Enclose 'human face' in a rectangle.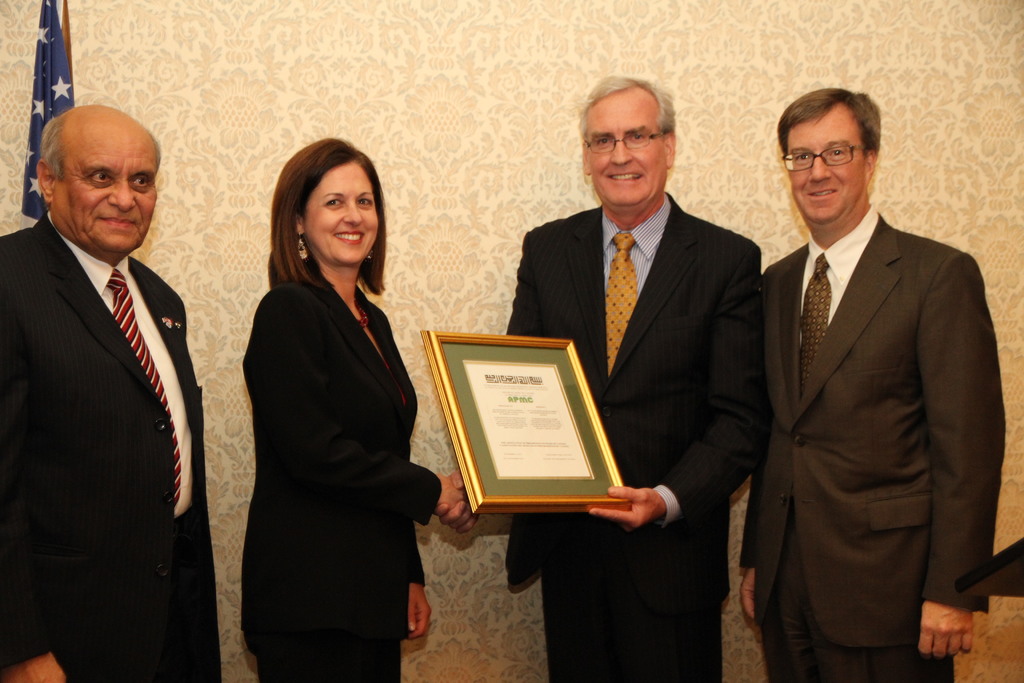
x1=781 y1=117 x2=865 y2=223.
